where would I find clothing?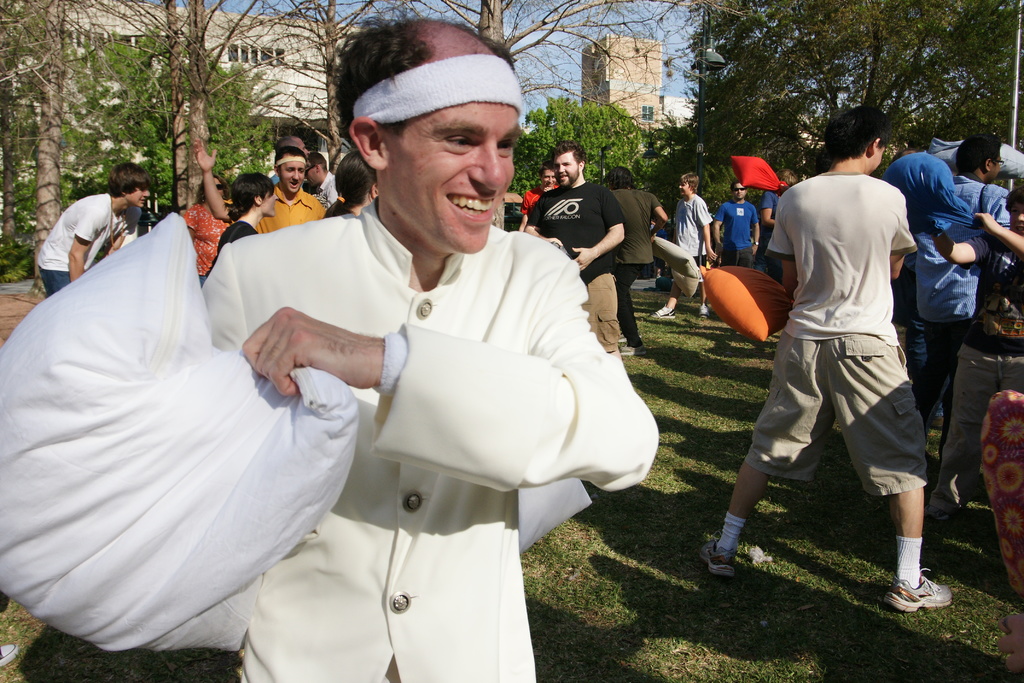
At x1=38, y1=188, x2=129, y2=294.
